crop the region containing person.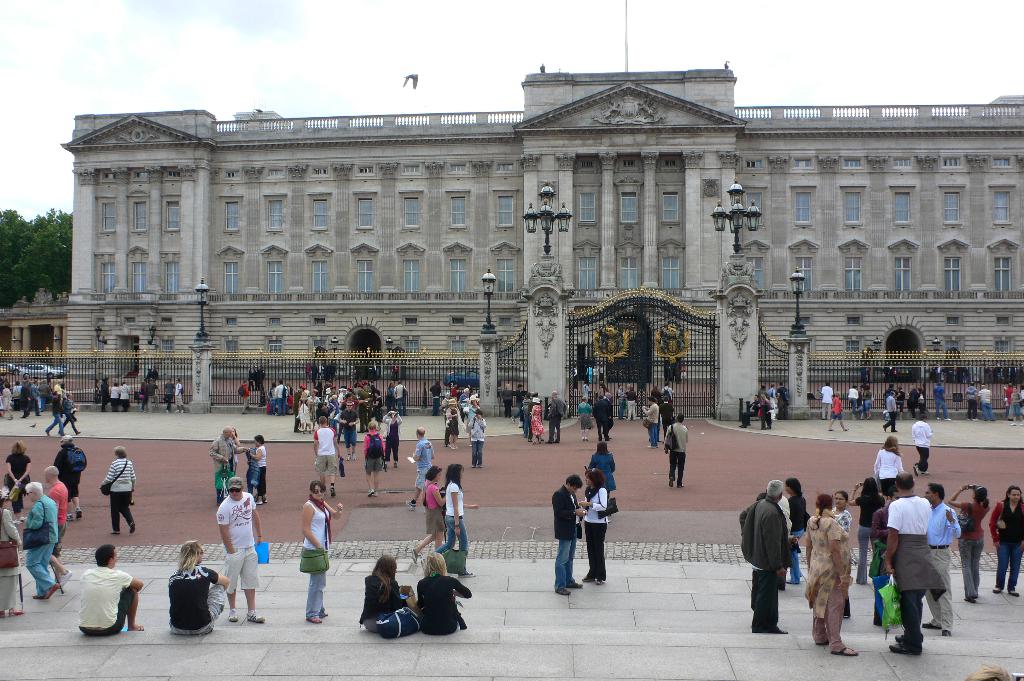
Crop region: (x1=250, y1=435, x2=269, y2=492).
